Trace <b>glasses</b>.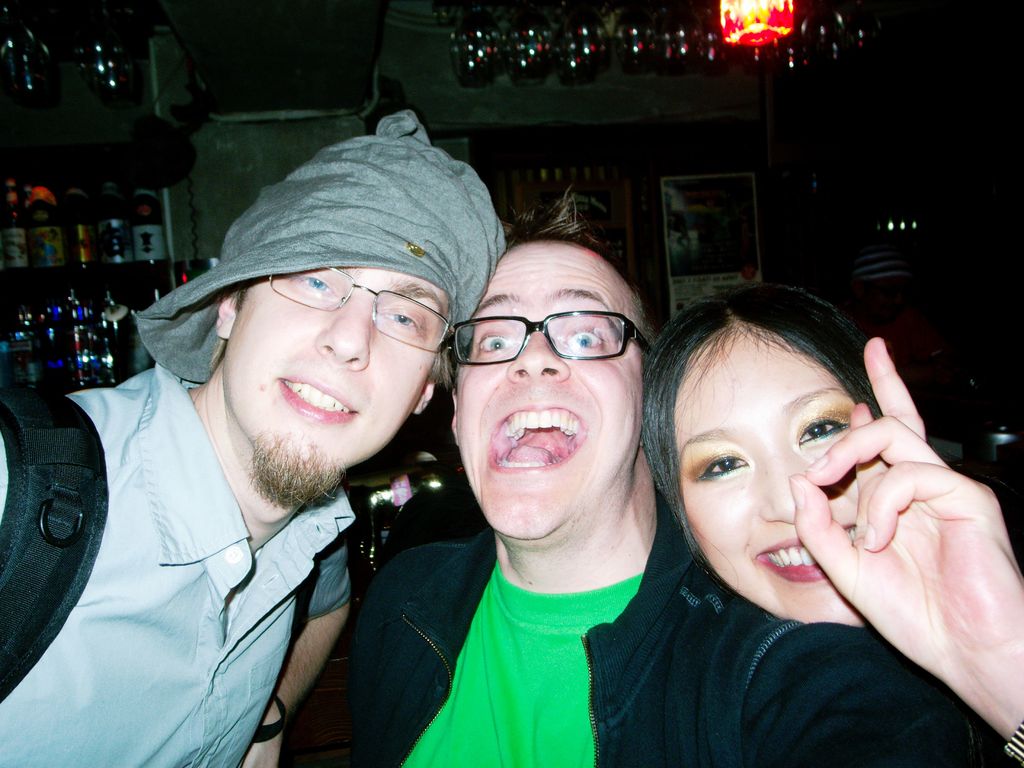
Traced to [left=268, top=263, right=451, bottom=352].
